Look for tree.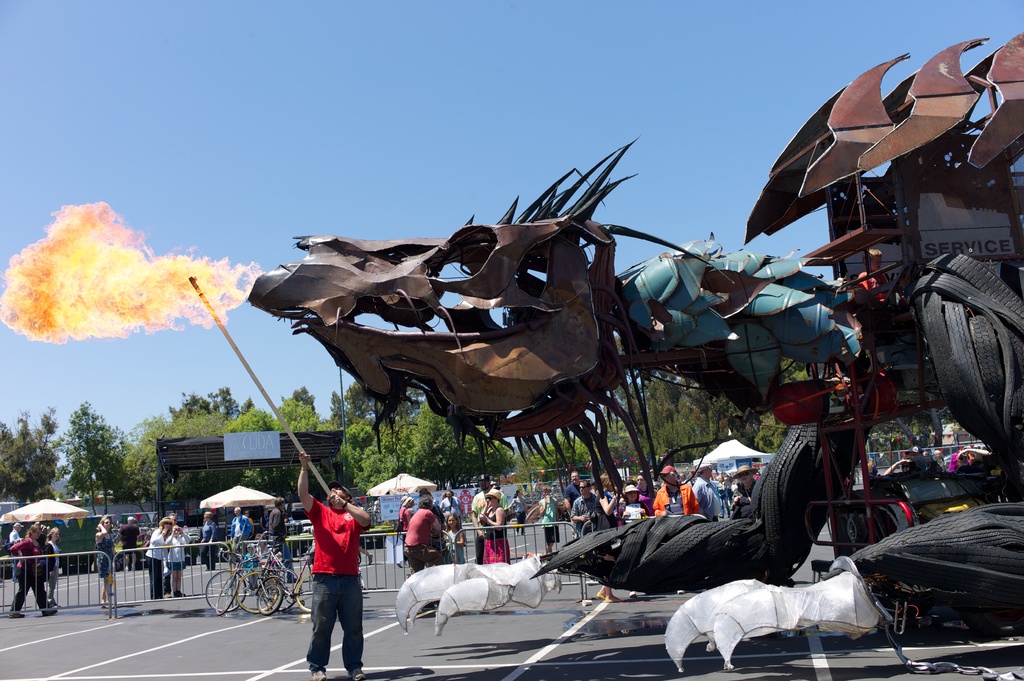
Found: <bbox>452, 408, 538, 502</bbox>.
